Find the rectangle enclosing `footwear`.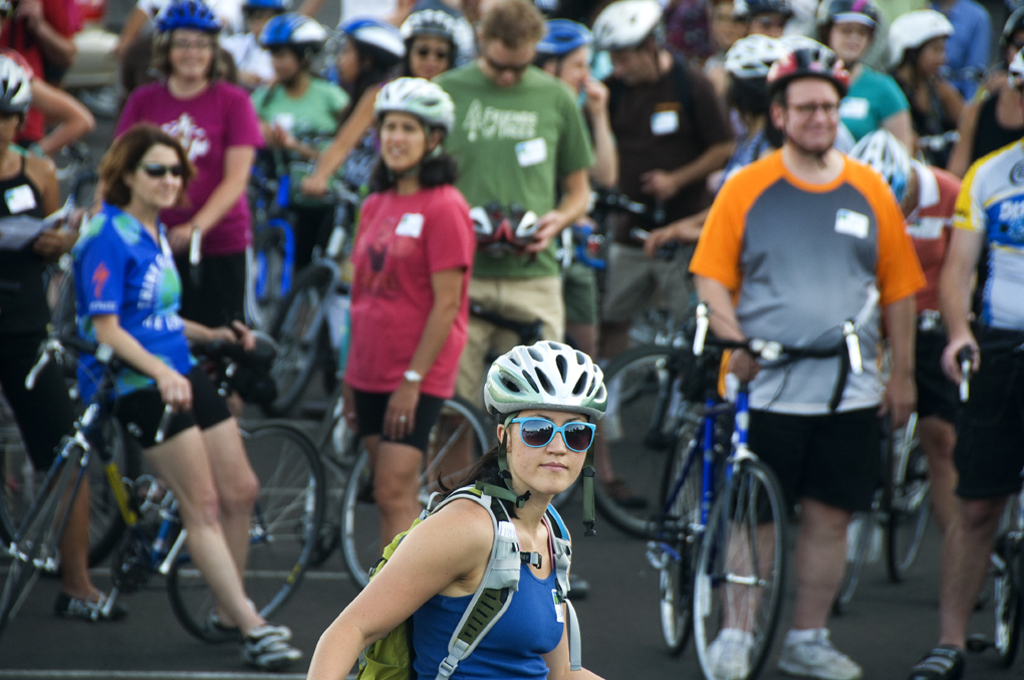
<box>600,475,646,510</box>.
